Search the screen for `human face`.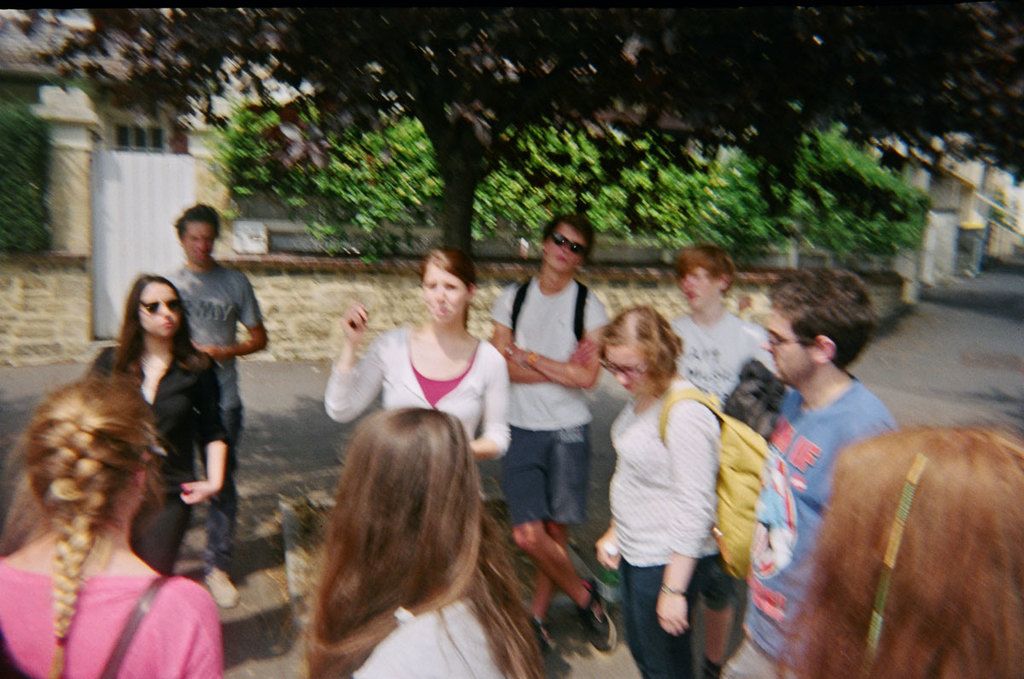
Found at bbox(137, 284, 178, 344).
